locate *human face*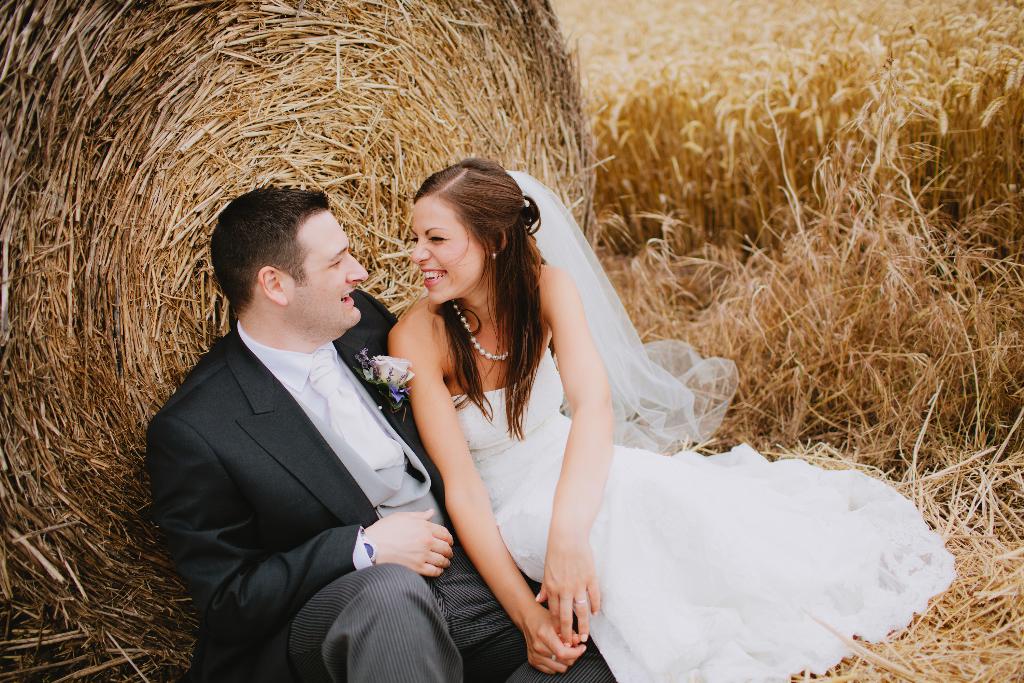
bbox=(411, 197, 484, 304)
